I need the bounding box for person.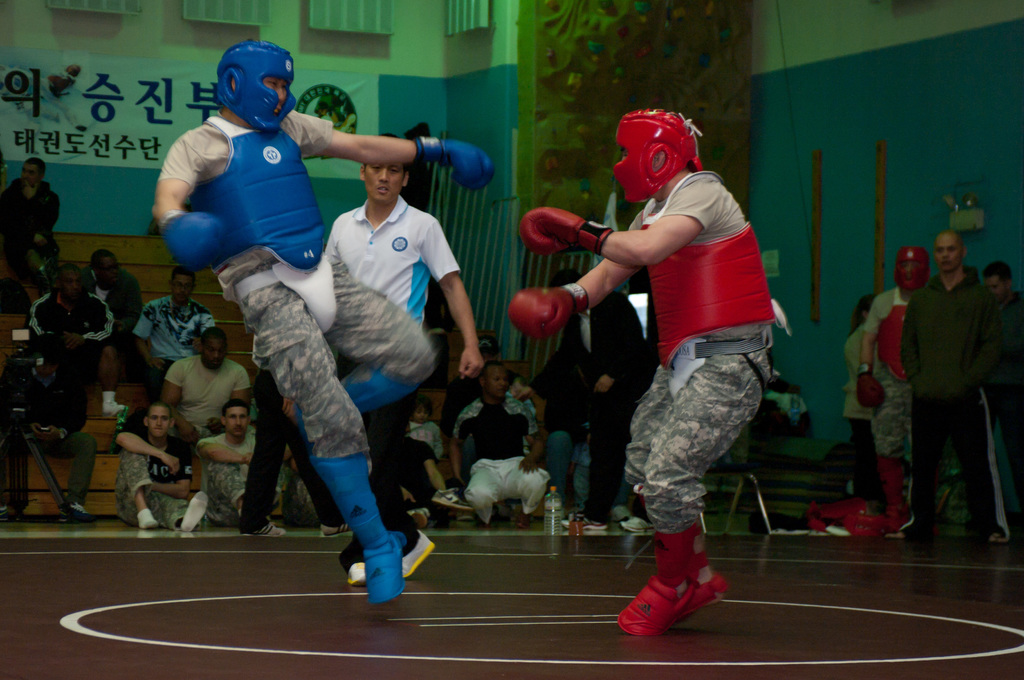
Here it is: rect(858, 246, 932, 537).
